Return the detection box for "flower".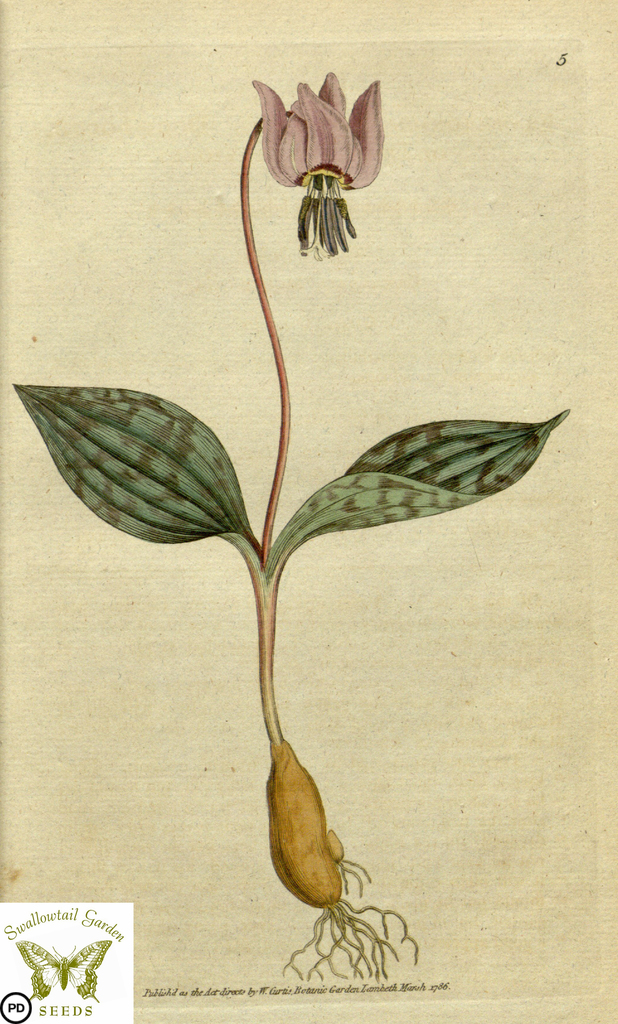
crop(242, 67, 383, 260).
